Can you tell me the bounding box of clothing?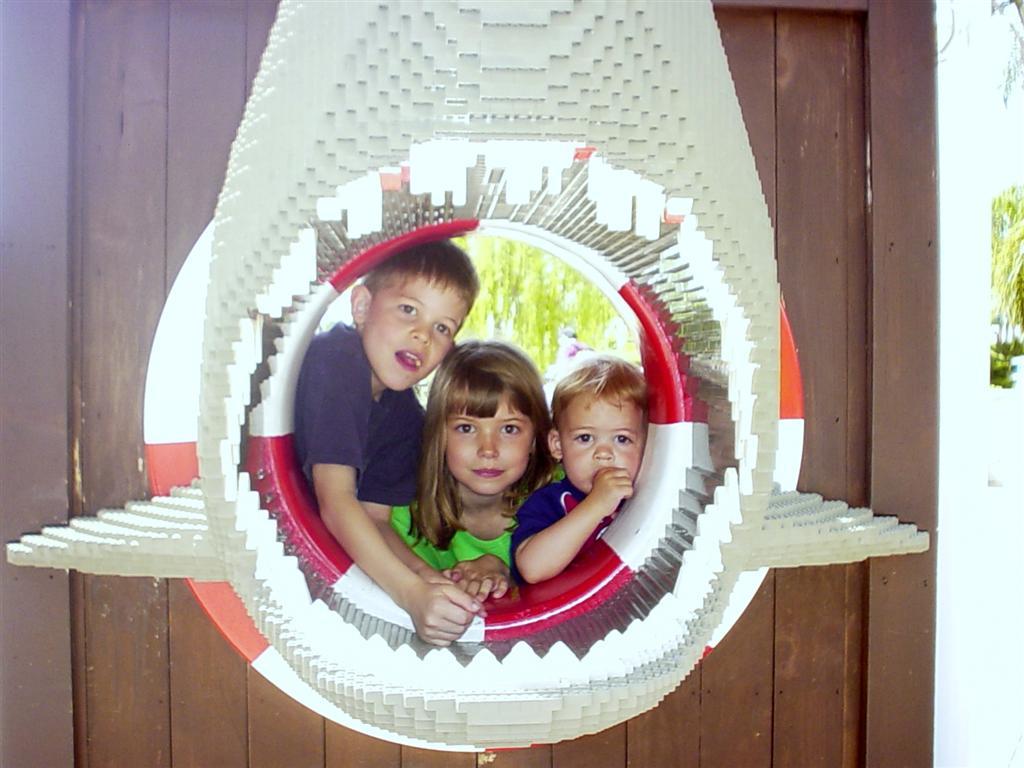
[505,466,626,563].
